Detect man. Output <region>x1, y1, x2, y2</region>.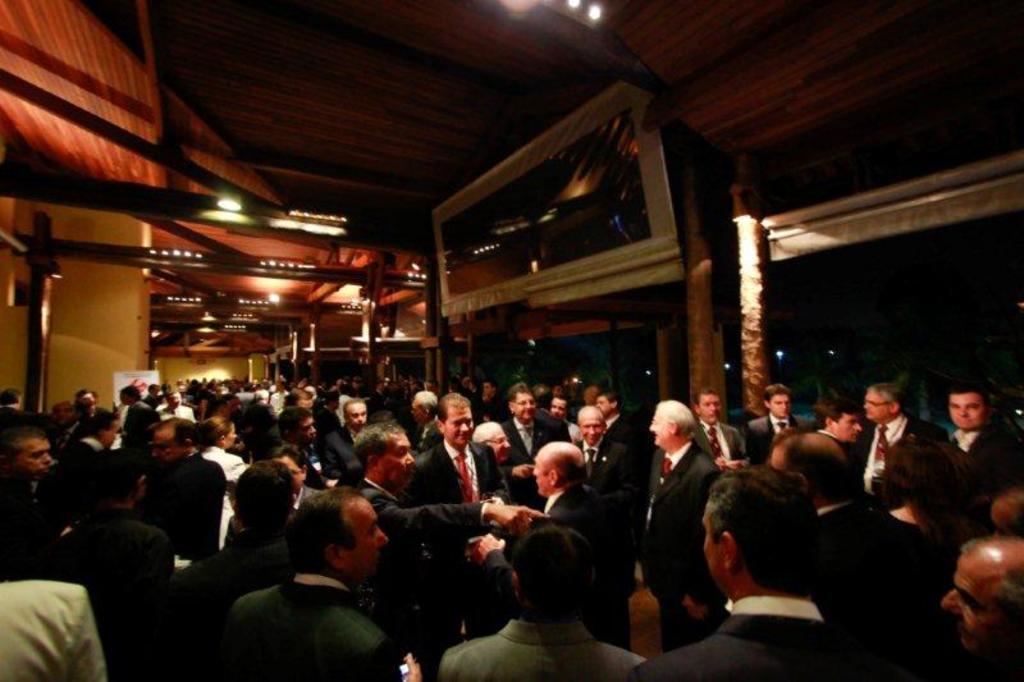
<region>580, 388, 602, 407</region>.
